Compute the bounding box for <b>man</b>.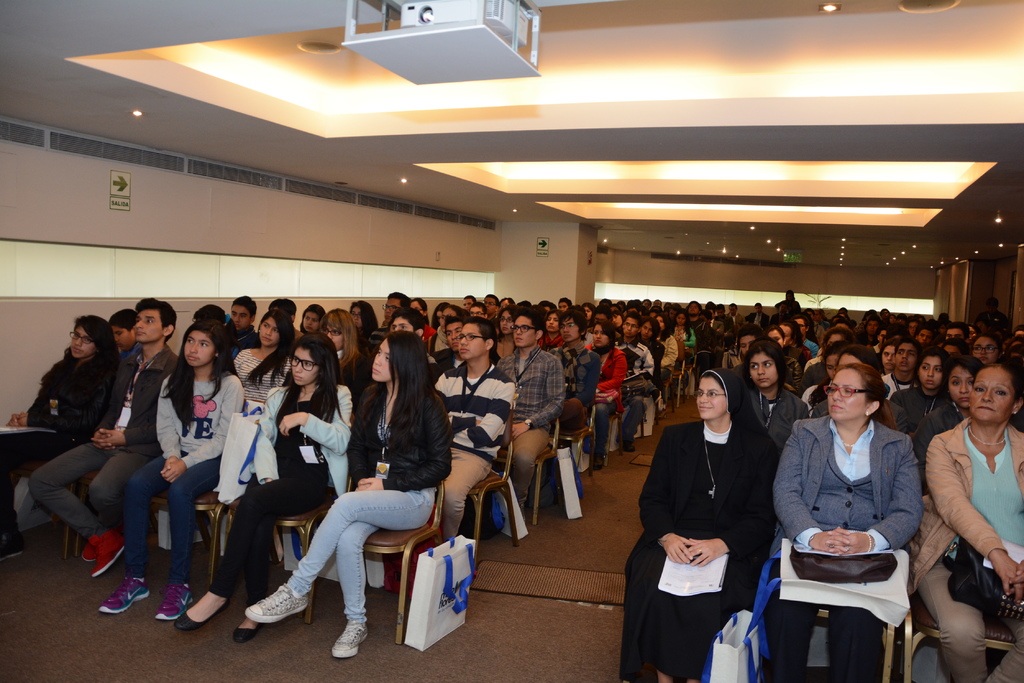
l=462, t=295, r=479, b=309.
